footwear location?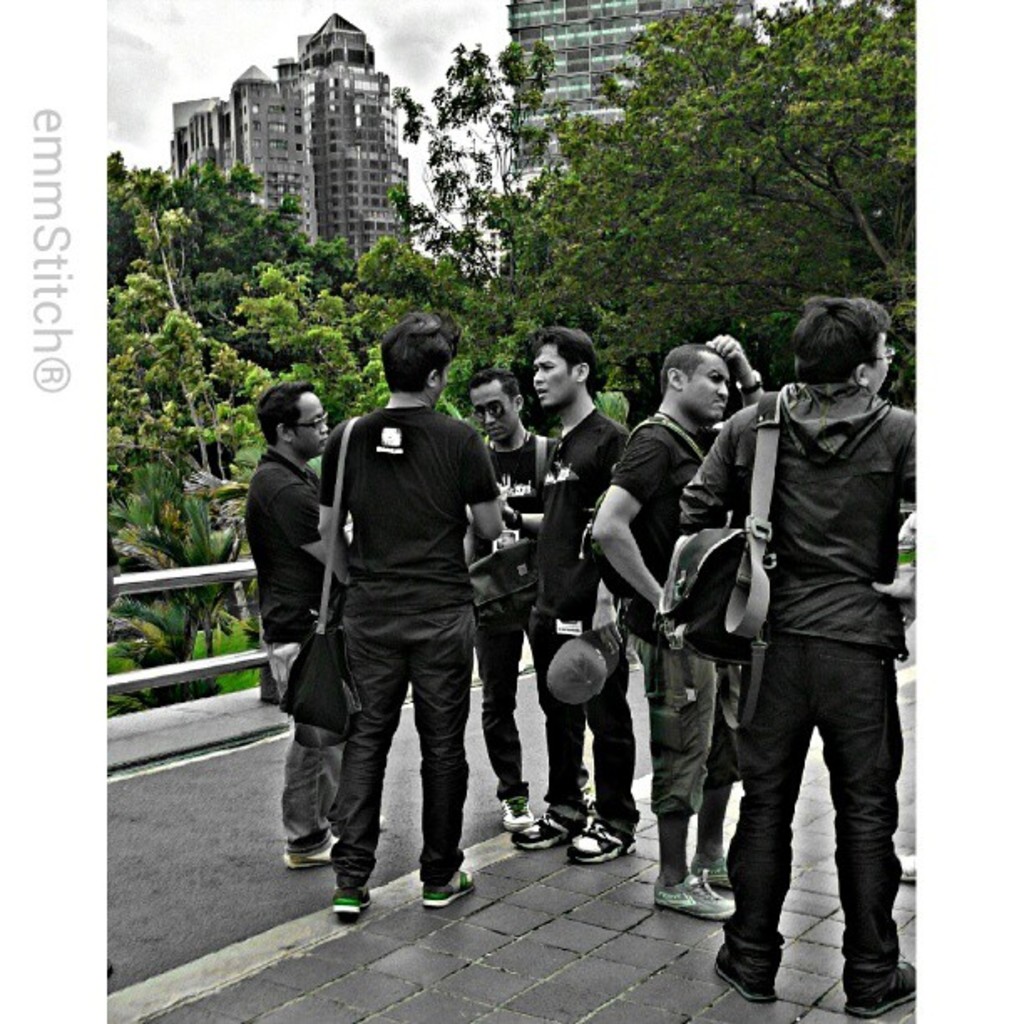
{"left": 494, "top": 793, "right": 534, "bottom": 828}
